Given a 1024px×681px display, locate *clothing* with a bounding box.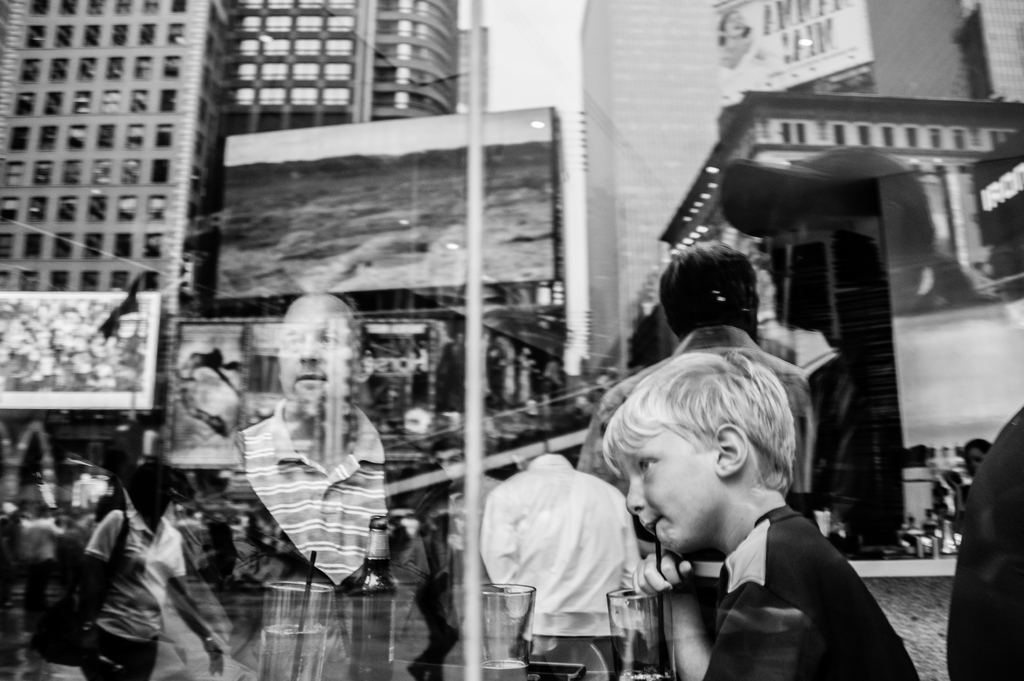
Located: <region>929, 459, 977, 536</region>.
